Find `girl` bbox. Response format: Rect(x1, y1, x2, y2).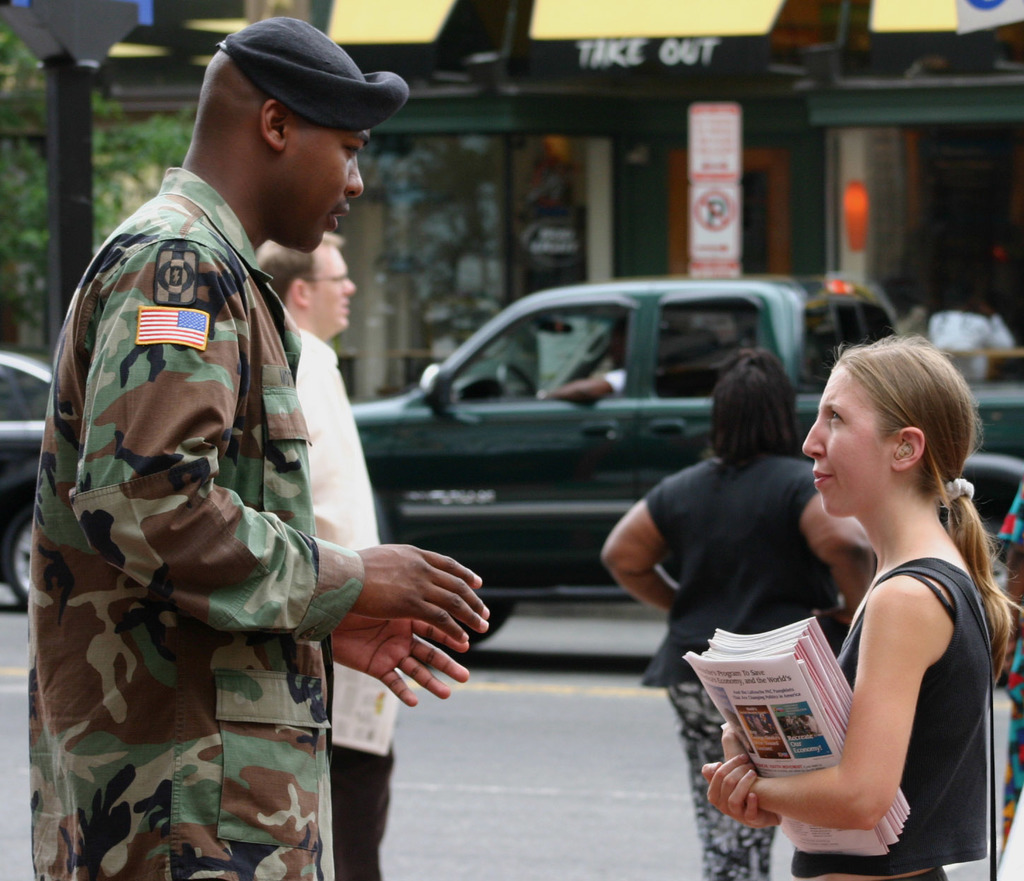
Rect(700, 334, 1023, 880).
